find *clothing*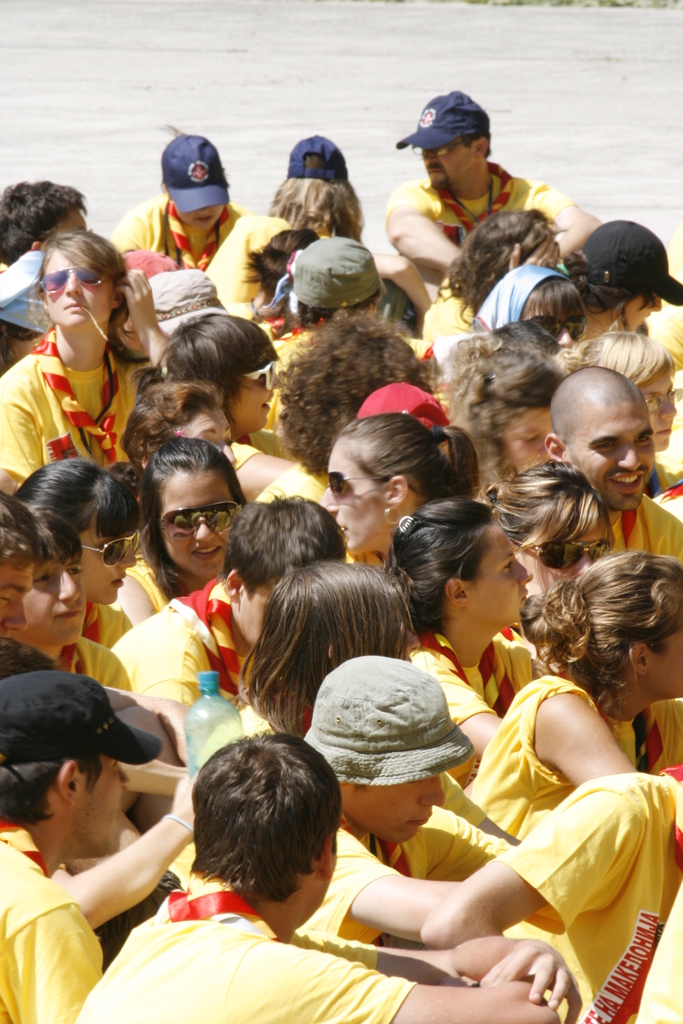
124 774 541 1001
